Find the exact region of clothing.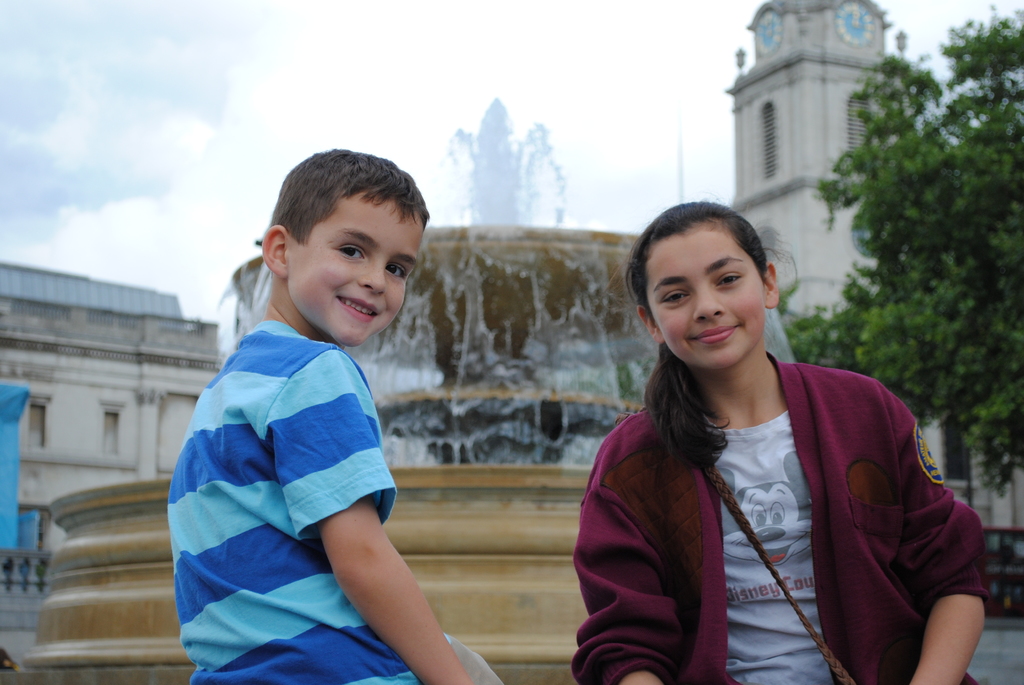
Exact region: 570/356/993/684.
